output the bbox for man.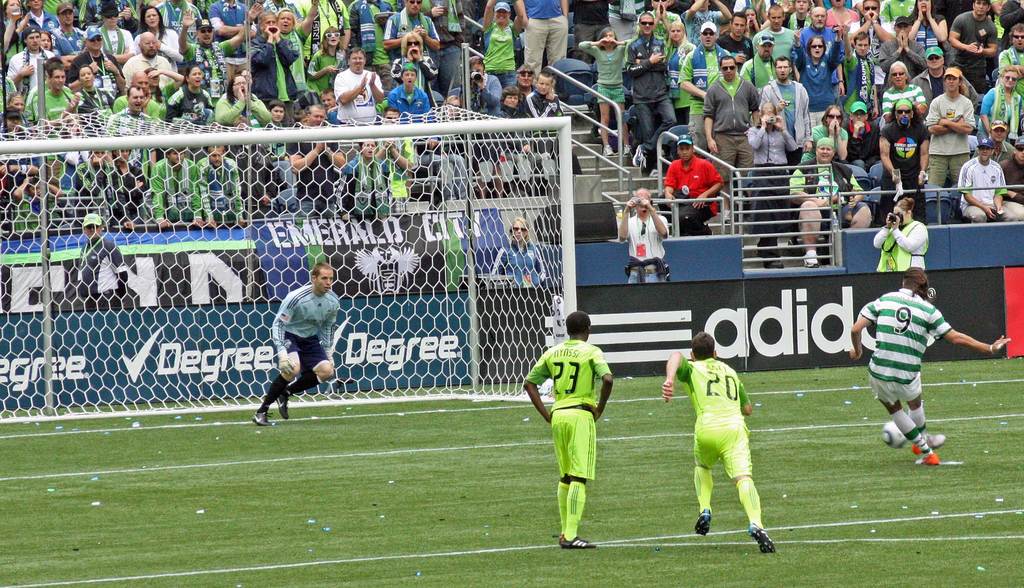
<region>71, 26, 126, 106</region>.
